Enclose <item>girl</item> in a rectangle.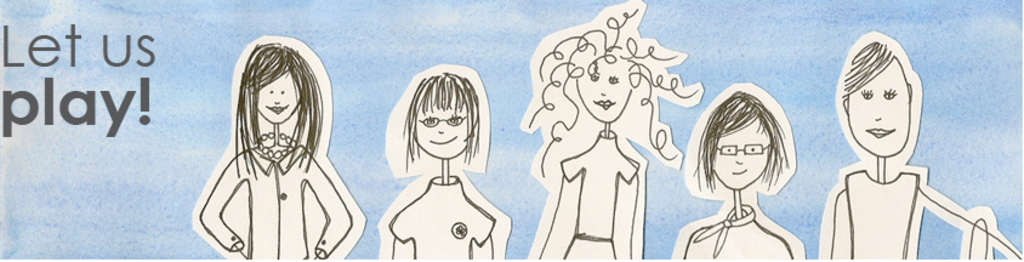
box(681, 87, 796, 261).
